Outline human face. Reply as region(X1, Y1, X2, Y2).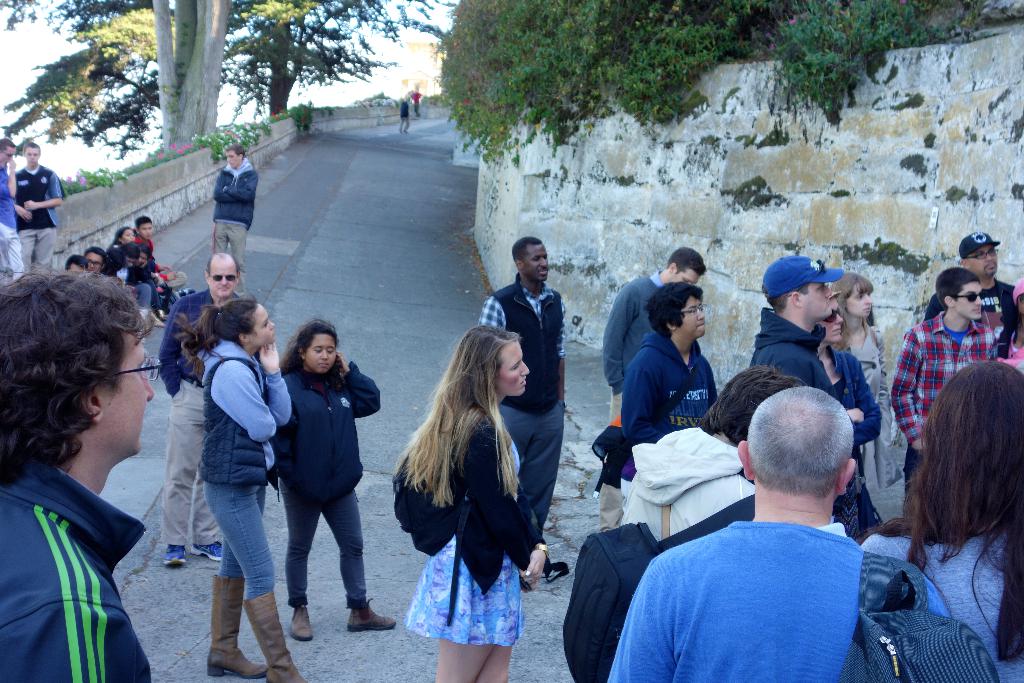
region(528, 240, 553, 284).
